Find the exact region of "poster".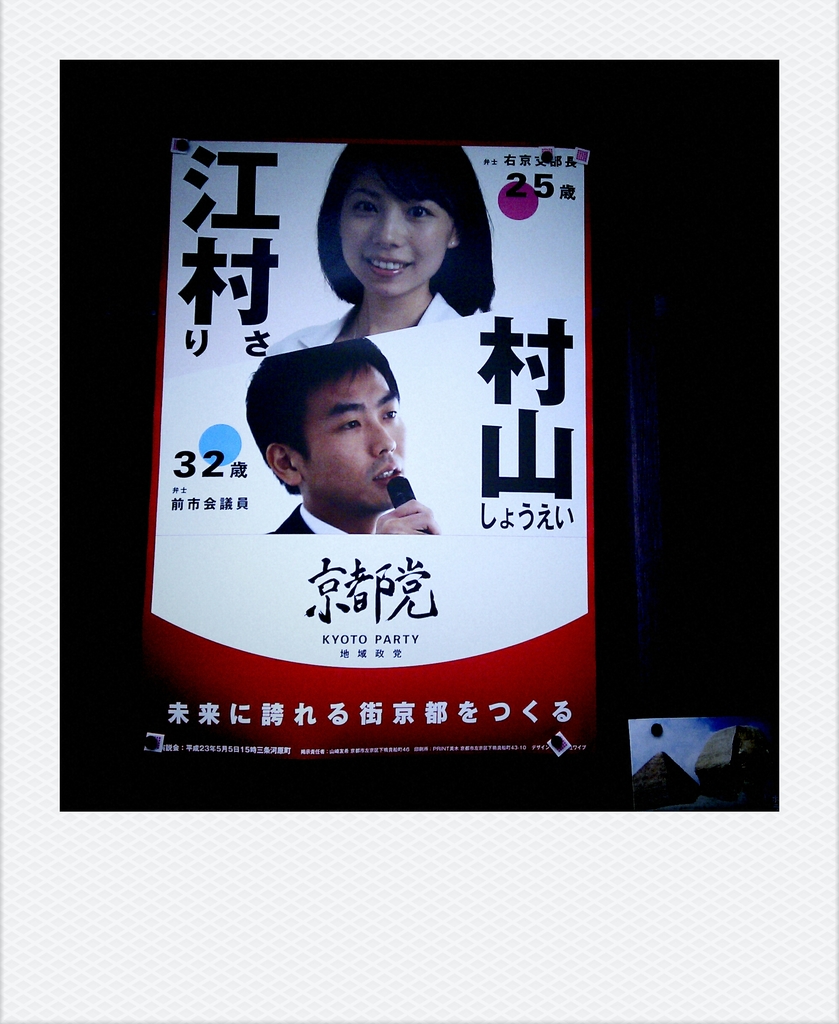
Exact region: left=140, top=147, right=594, bottom=750.
